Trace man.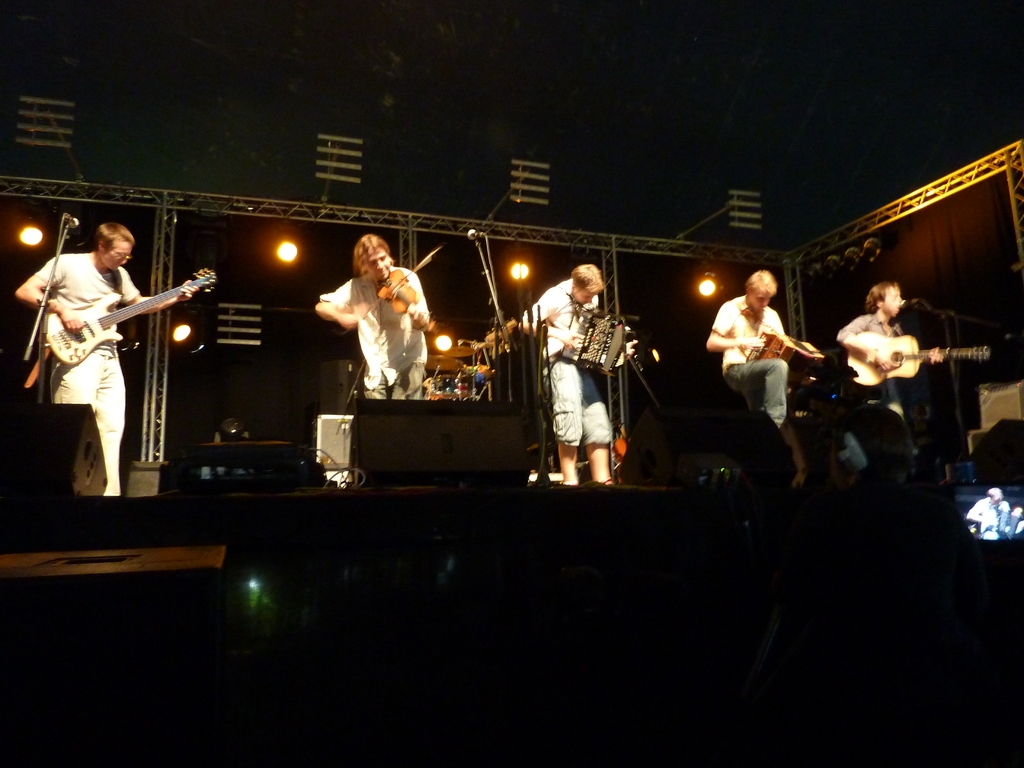
Traced to (left=309, top=233, right=433, bottom=399).
